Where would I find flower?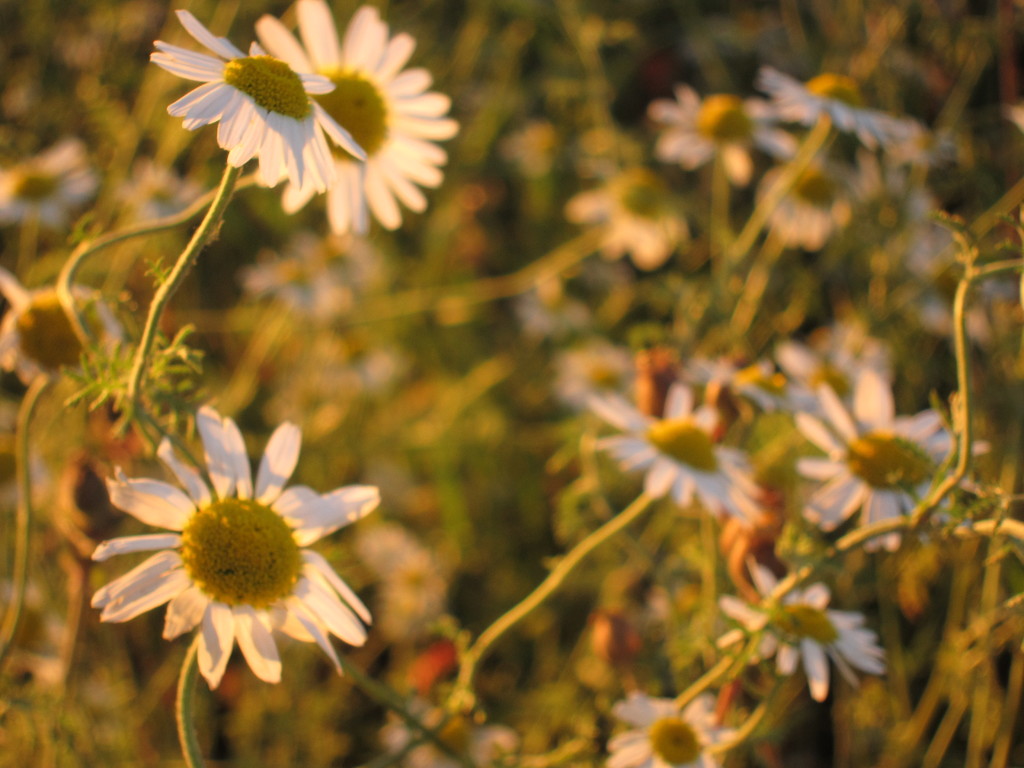
At (left=88, top=407, right=355, bottom=699).
